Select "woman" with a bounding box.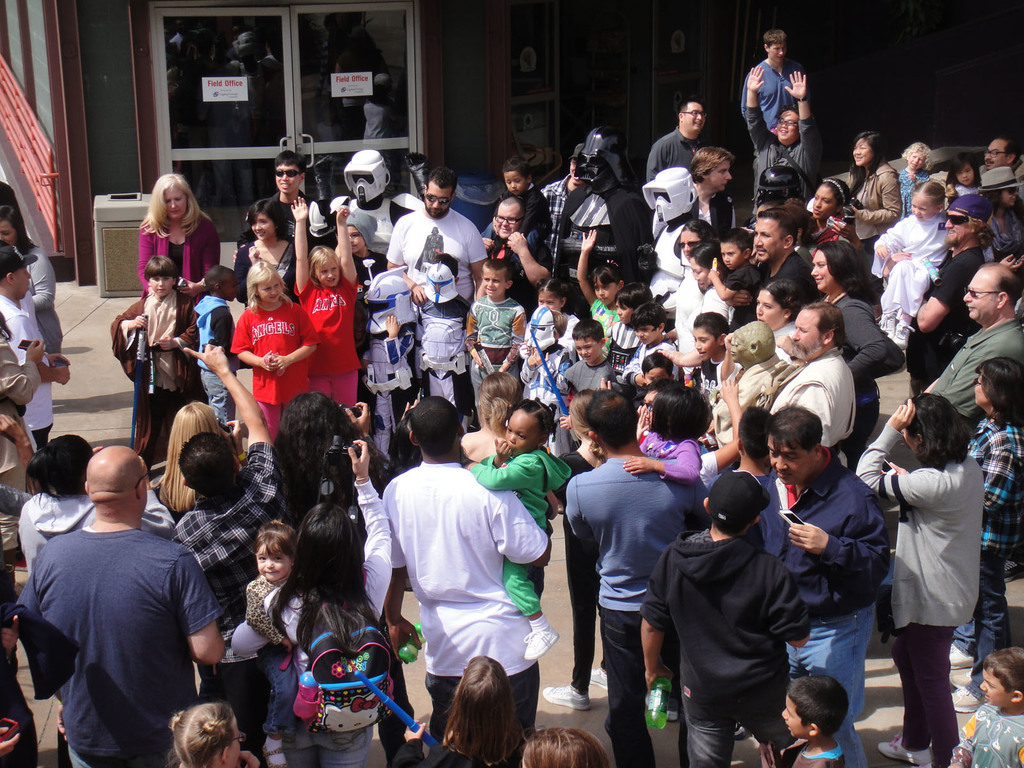
x1=664, y1=220, x2=710, y2=354.
